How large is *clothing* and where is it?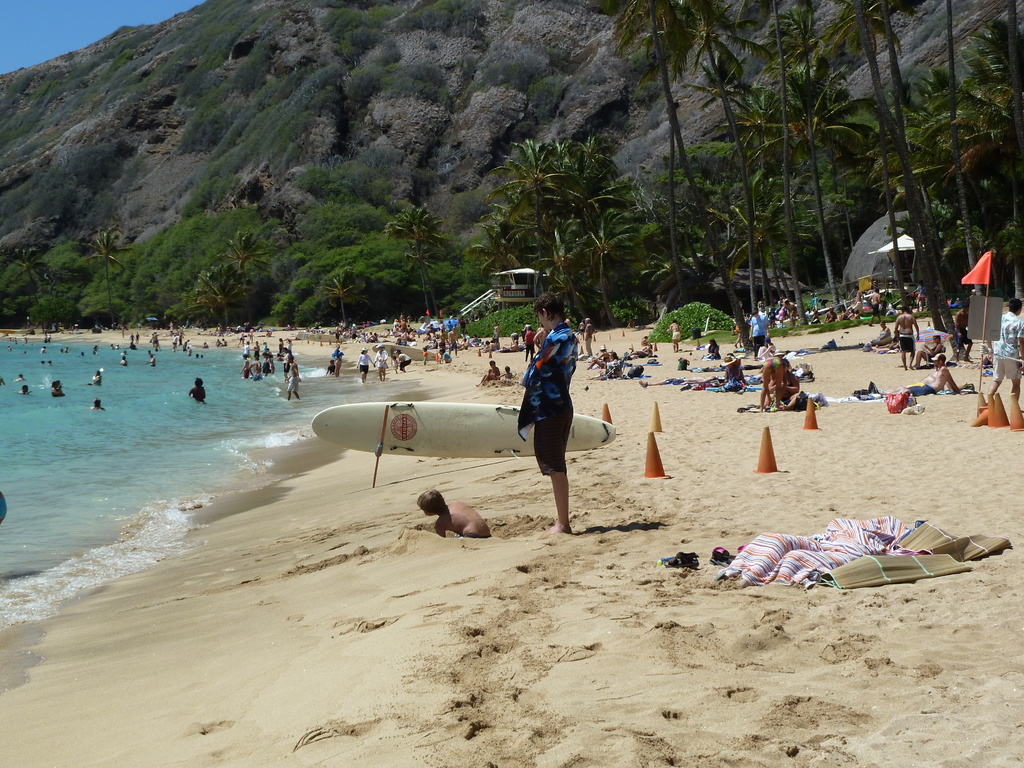
Bounding box: {"left": 232, "top": 333, "right": 246, "bottom": 344}.
